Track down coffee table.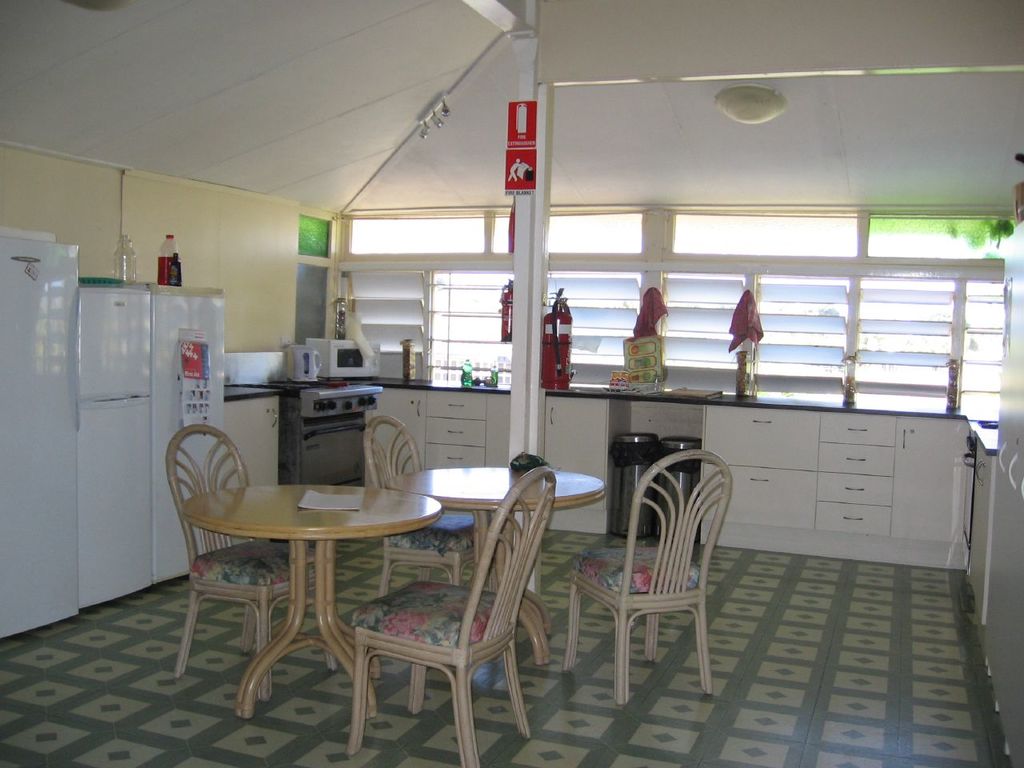
Tracked to (left=183, top=483, right=437, bottom=723).
